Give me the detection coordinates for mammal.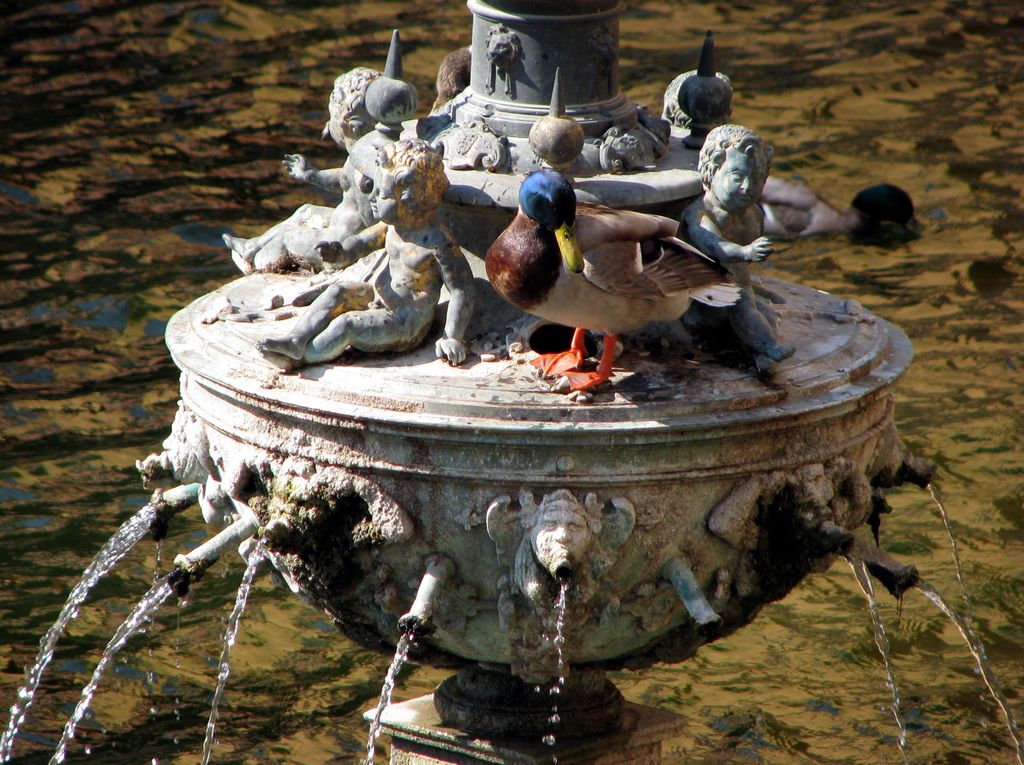
{"left": 261, "top": 139, "right": 474, "bottom": 375}.
